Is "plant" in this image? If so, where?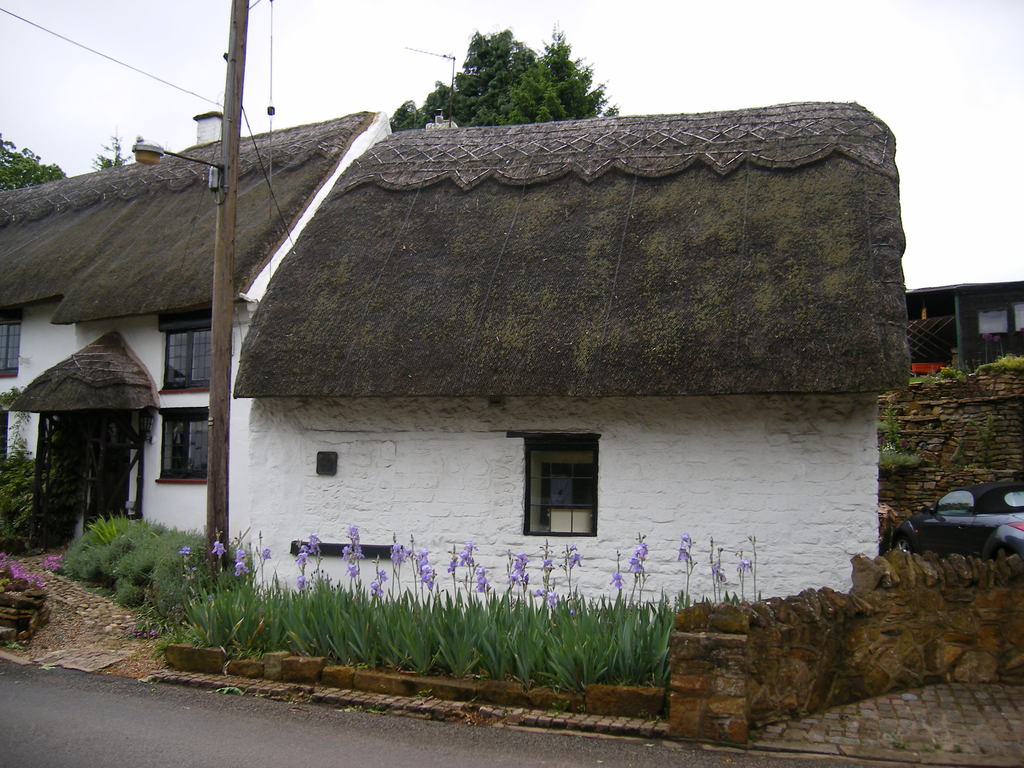
Yes, at [x1=544, y1=634, x2=611, y2=695].
